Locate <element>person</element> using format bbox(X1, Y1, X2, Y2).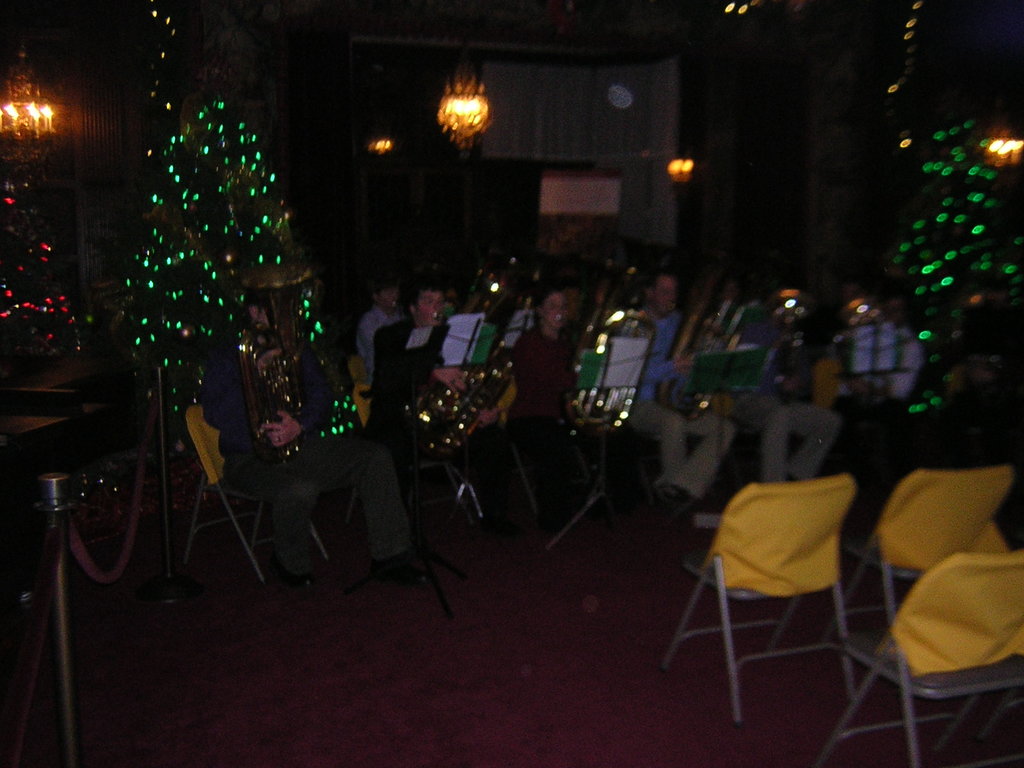
bbox(362, 280, 509, 543).
